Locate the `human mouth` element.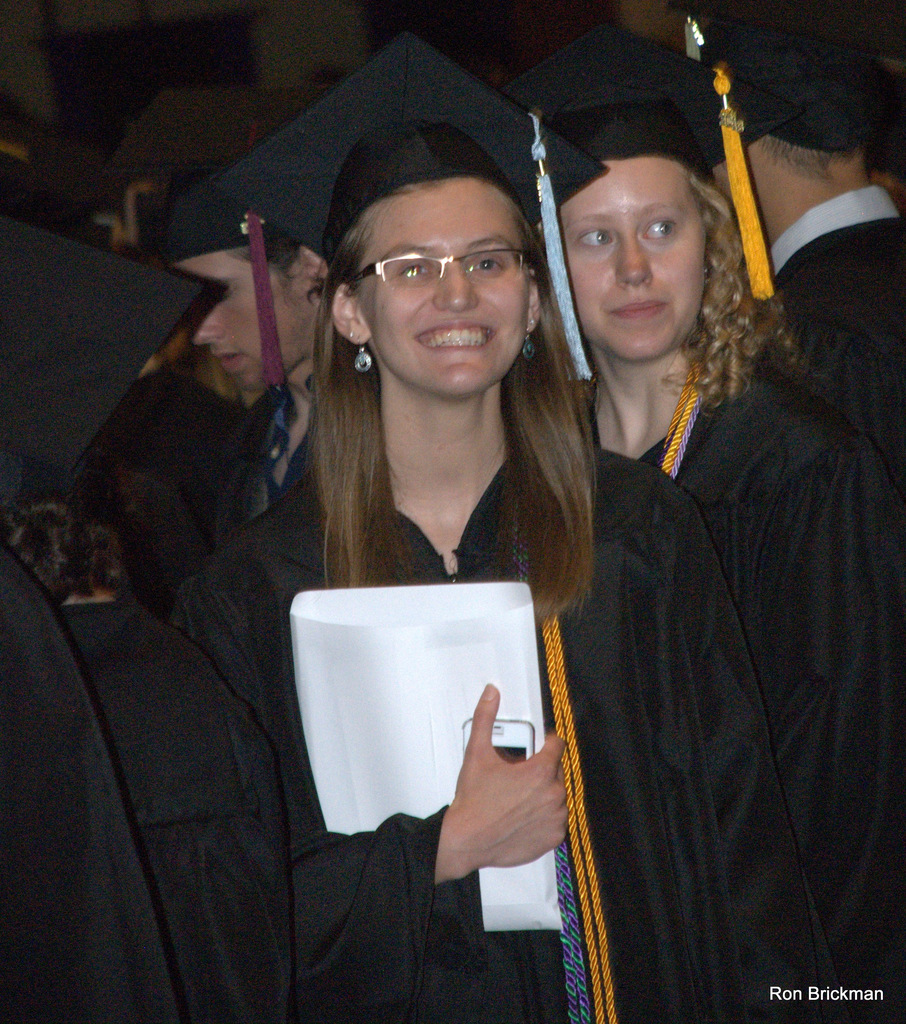
Element bbox: x1=613, y1=294, x2=673, y2=326.
